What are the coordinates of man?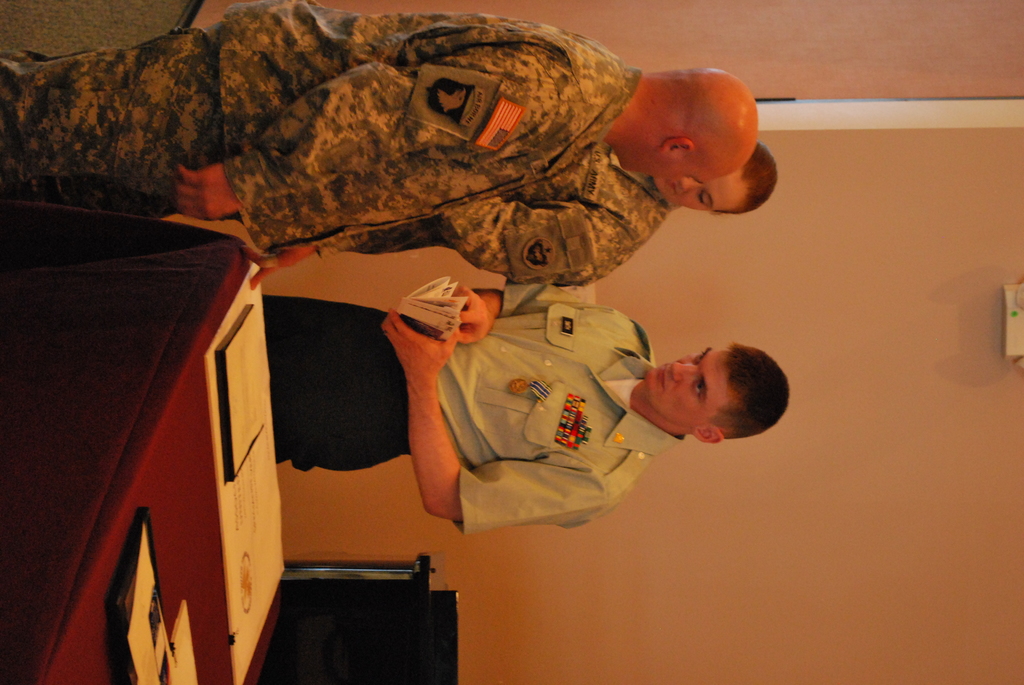
(285, 134, 778, 281).
